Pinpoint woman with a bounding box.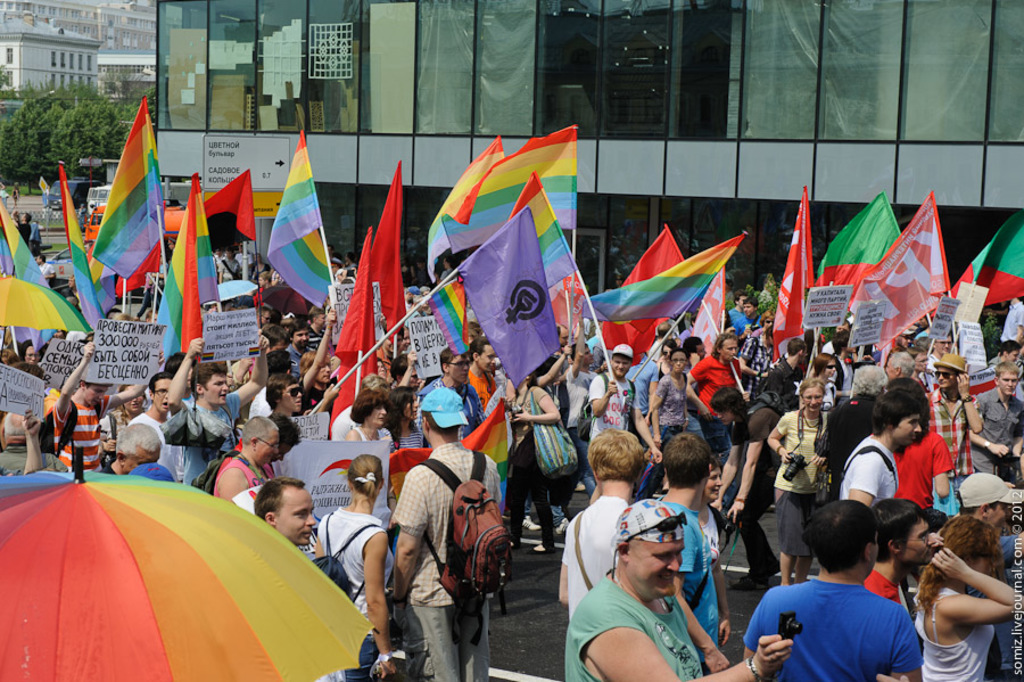
[503,370,562,554].
